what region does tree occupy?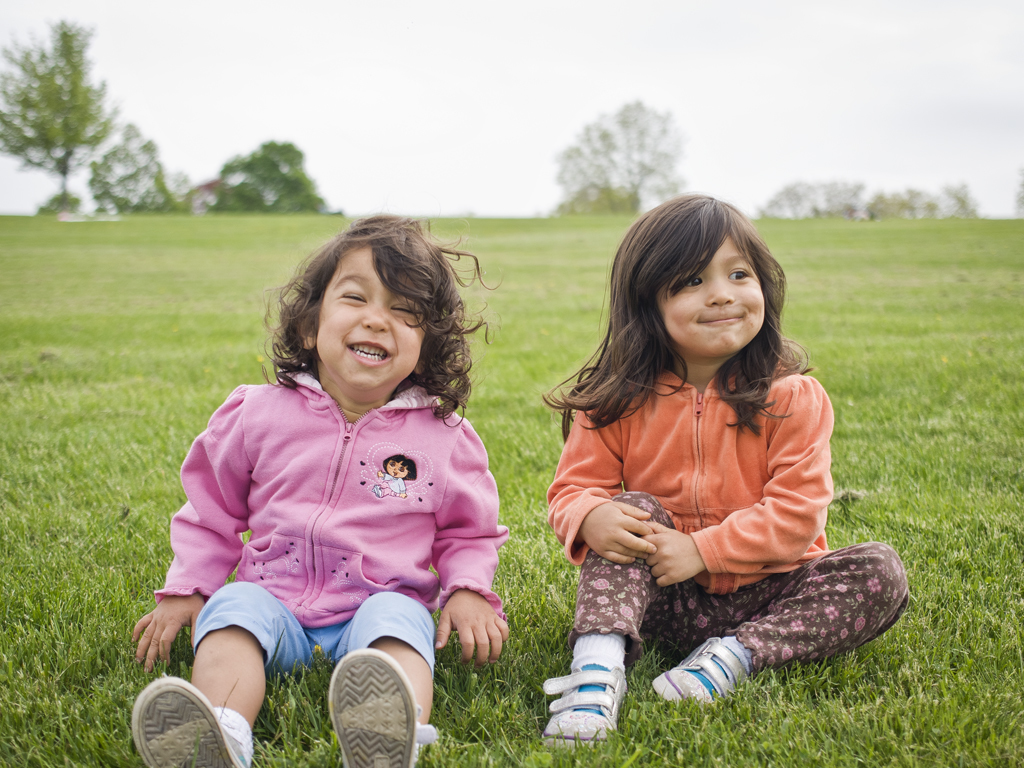
(x1=90, y1=123, x2=196, y2=216).
